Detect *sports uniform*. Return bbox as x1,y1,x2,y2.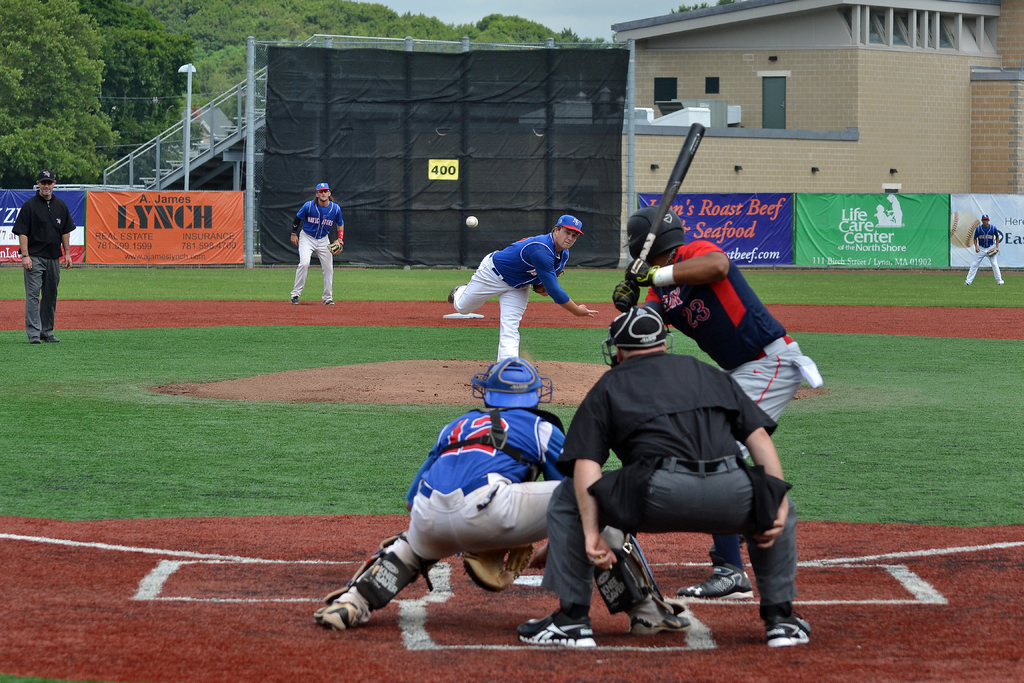
961,209,1002,279.
